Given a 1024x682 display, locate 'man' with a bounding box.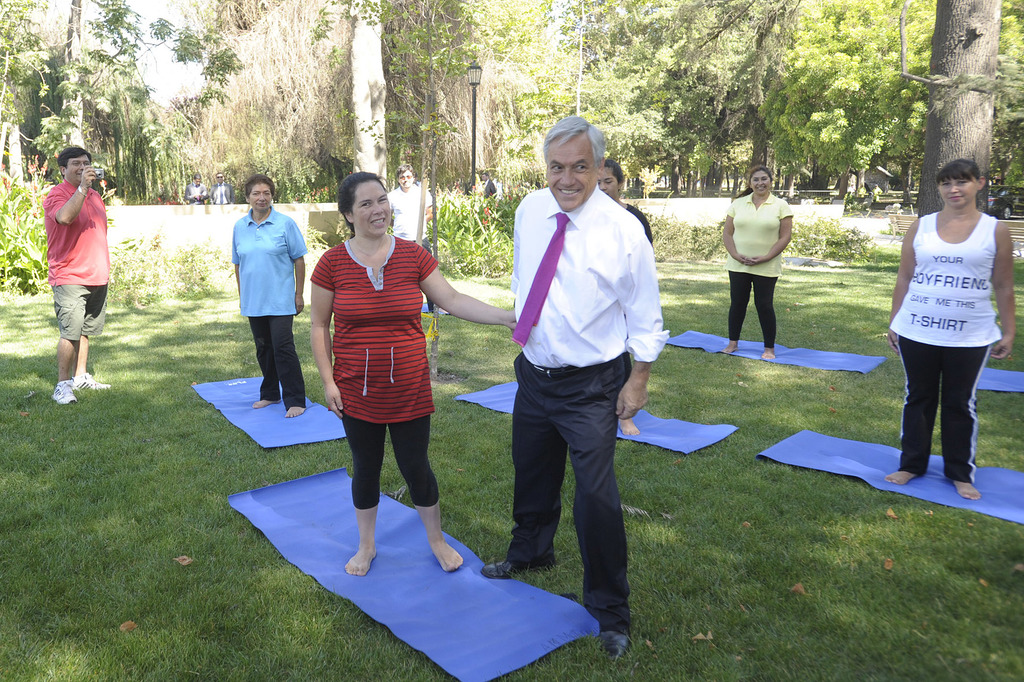
Located: {"left": 392, "top": 164, "right": 435, "bottom": 253}.
